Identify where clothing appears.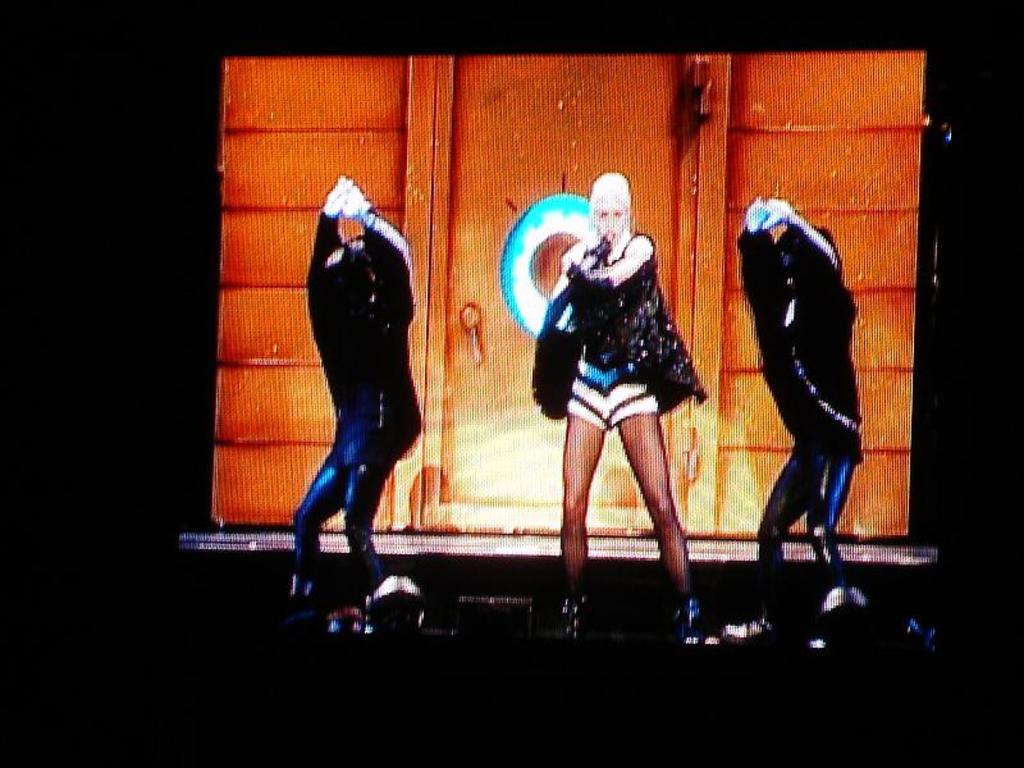
Appears at 745 221 856 611.
